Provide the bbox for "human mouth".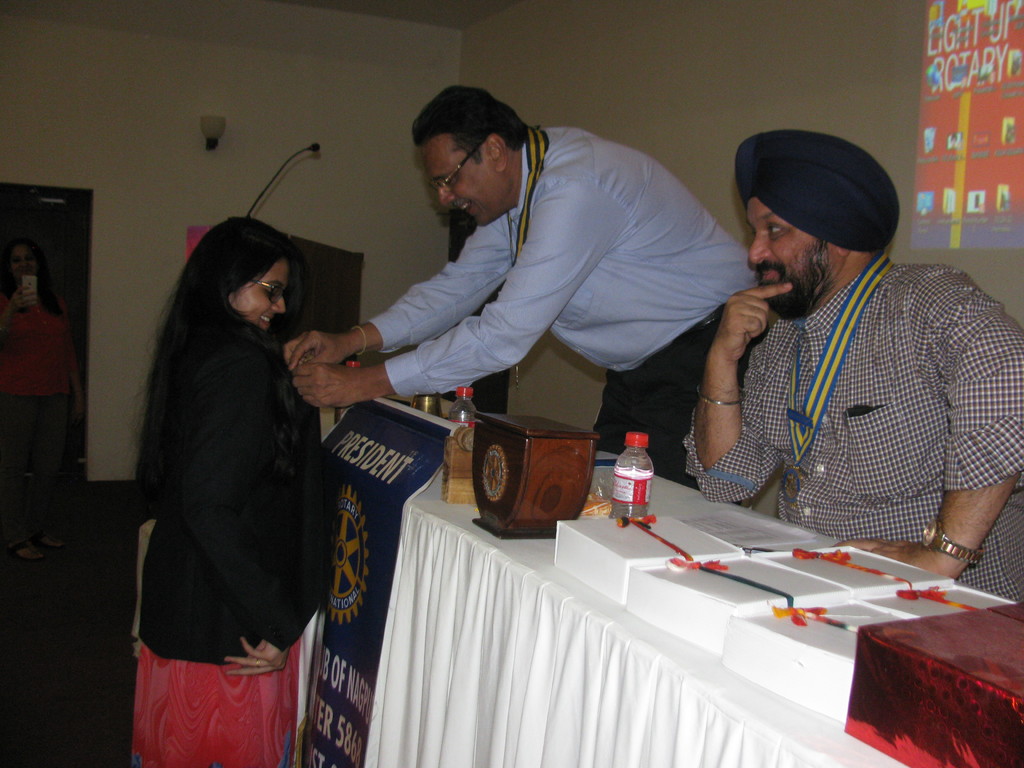
BBox(260, 318, 273, 330).
